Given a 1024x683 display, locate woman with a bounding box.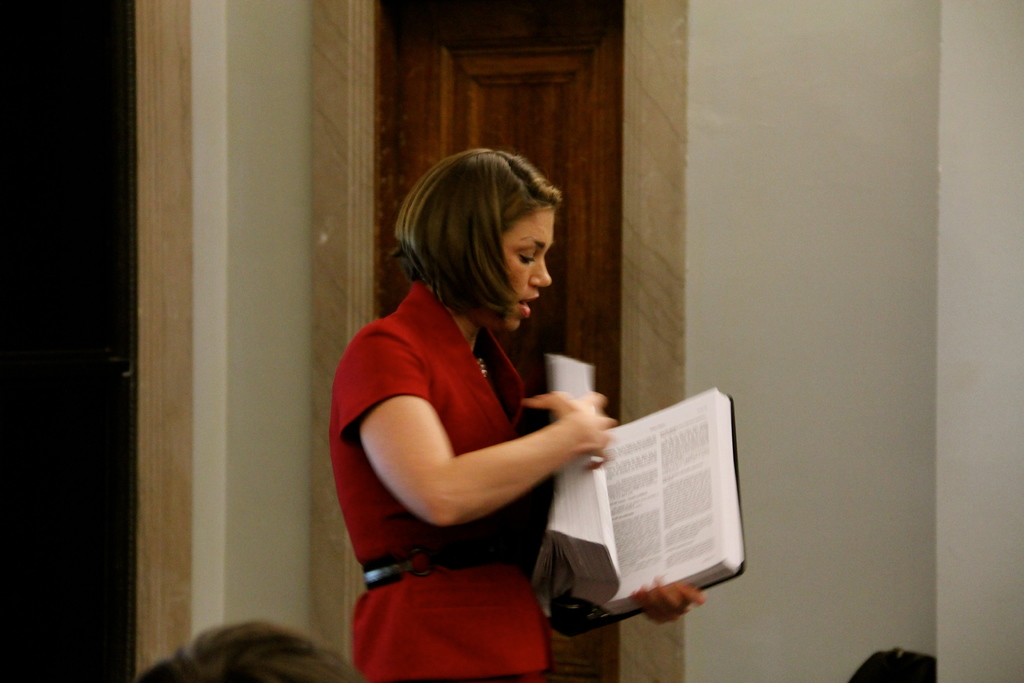
Located: box(332, 144, 626, 681).
